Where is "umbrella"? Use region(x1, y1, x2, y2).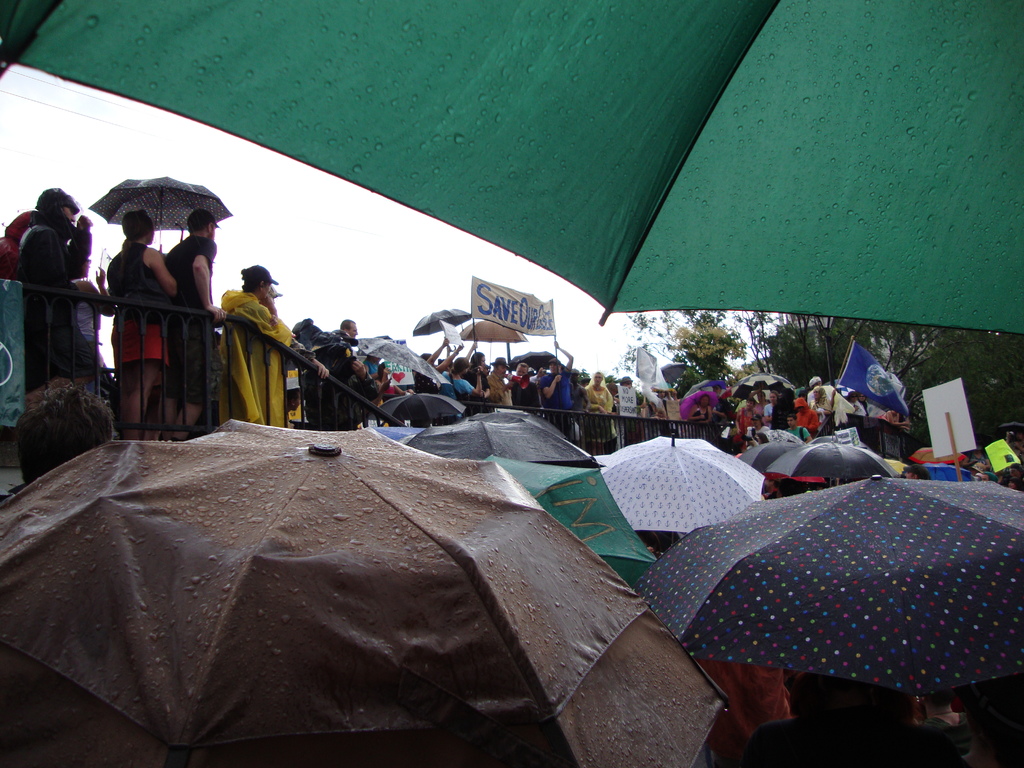
region(476, 452, 664, 591).
